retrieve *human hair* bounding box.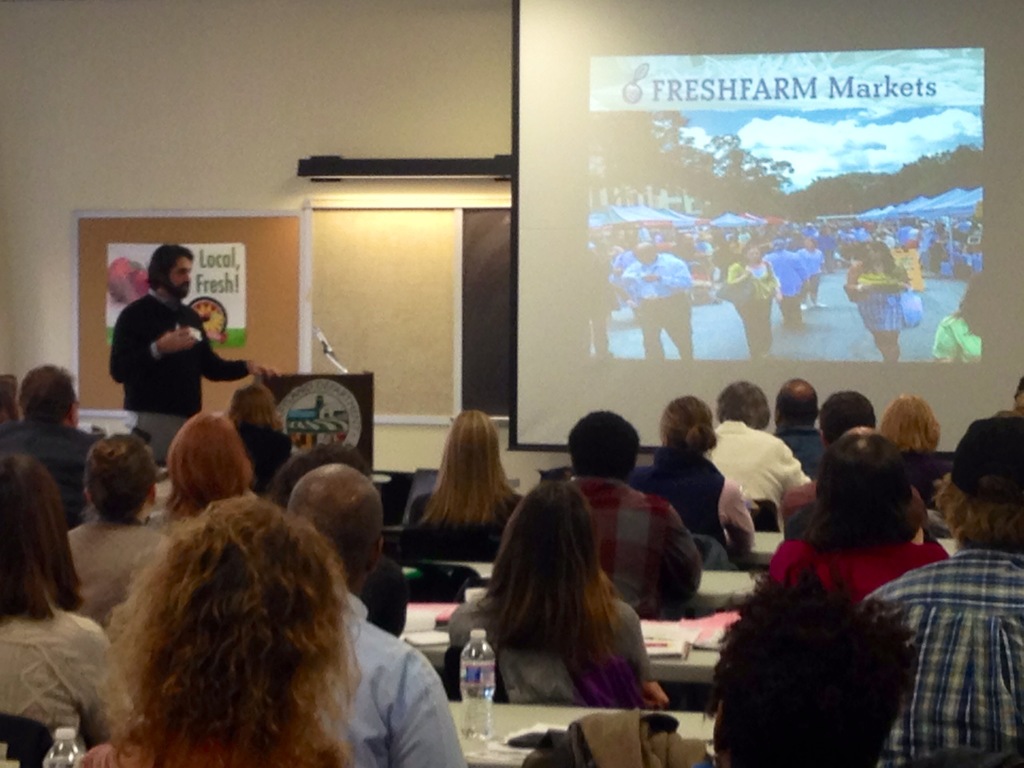
Bounding box: crop(566, 409, 639, 492).
